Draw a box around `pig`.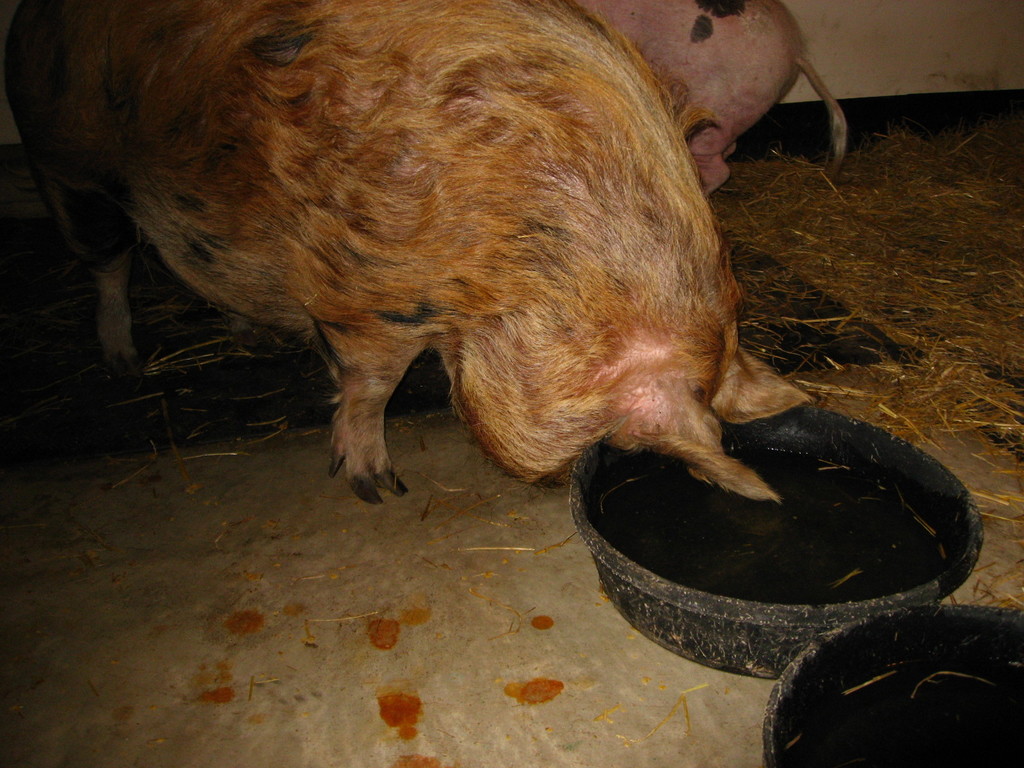
577 0 847 199.
